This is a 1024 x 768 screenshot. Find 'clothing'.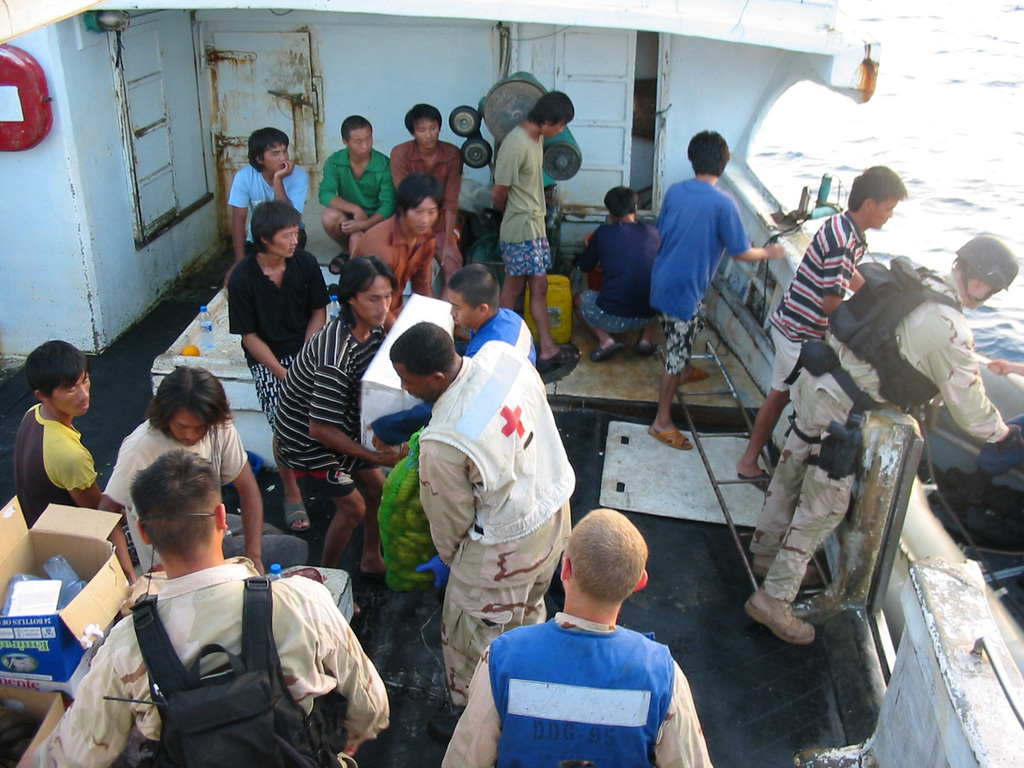
Bounding box: (765, 207, 868, 394).
